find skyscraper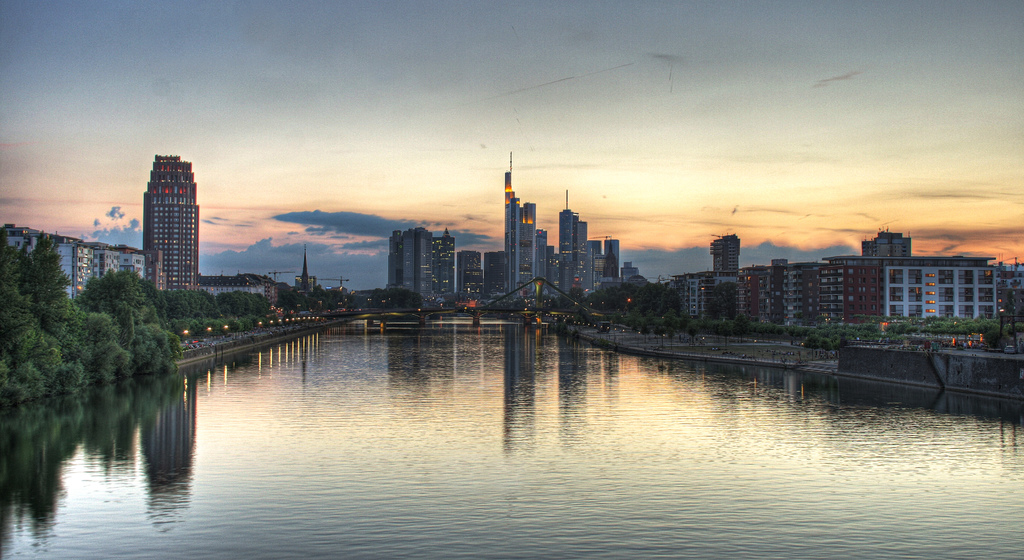
387/230/401/285
